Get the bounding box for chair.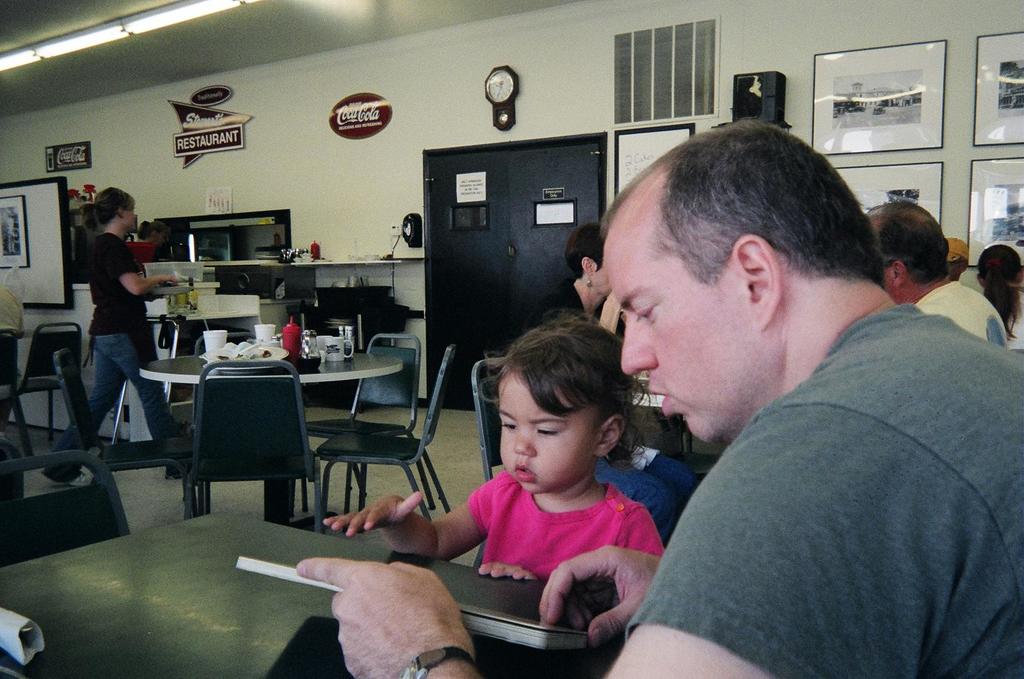
668/418/719/483.
